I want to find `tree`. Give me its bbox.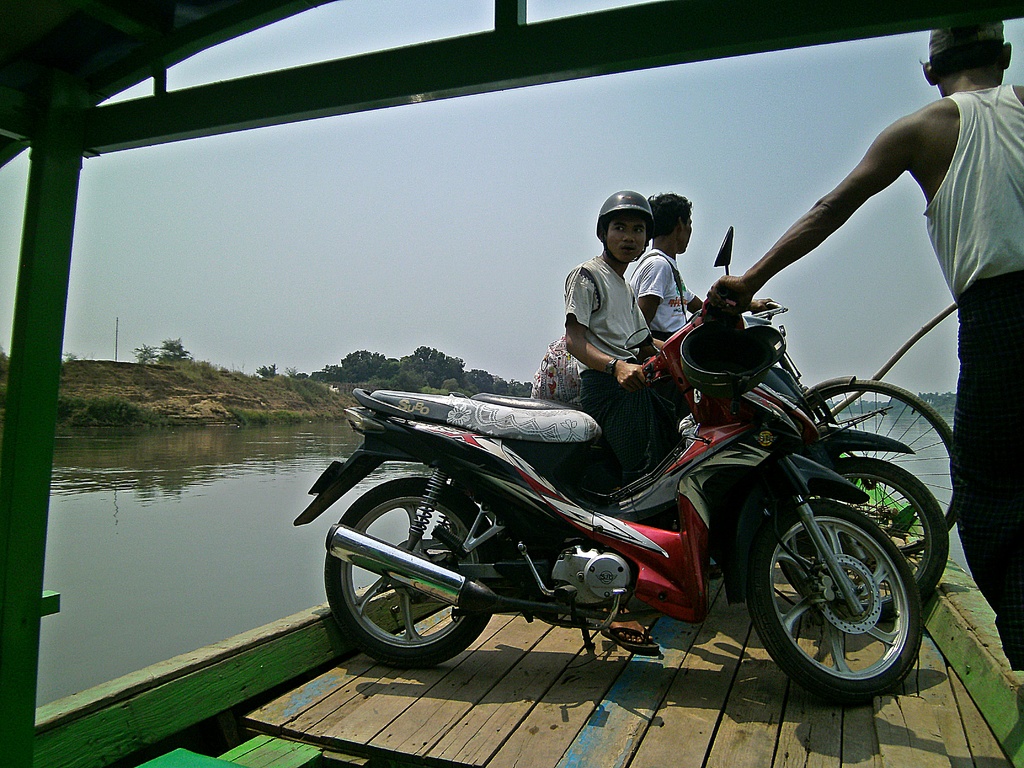
[134, 336, 198, 387].
